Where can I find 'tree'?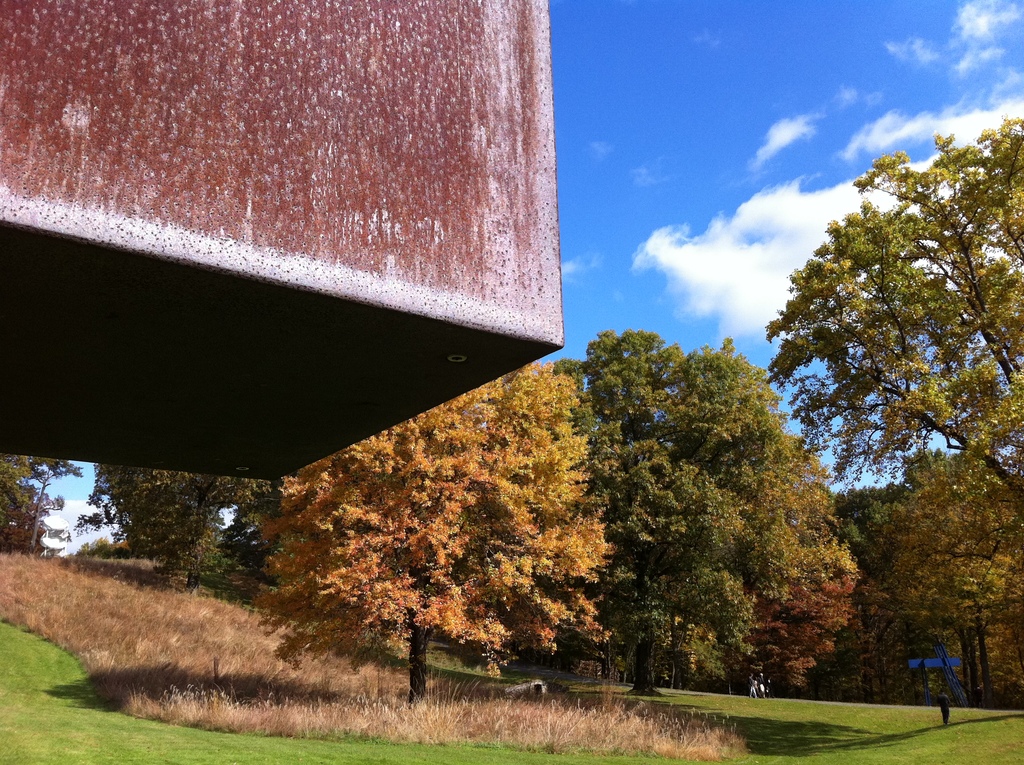
You can find it at (left=547, top=327, right=857, bottom=714).
